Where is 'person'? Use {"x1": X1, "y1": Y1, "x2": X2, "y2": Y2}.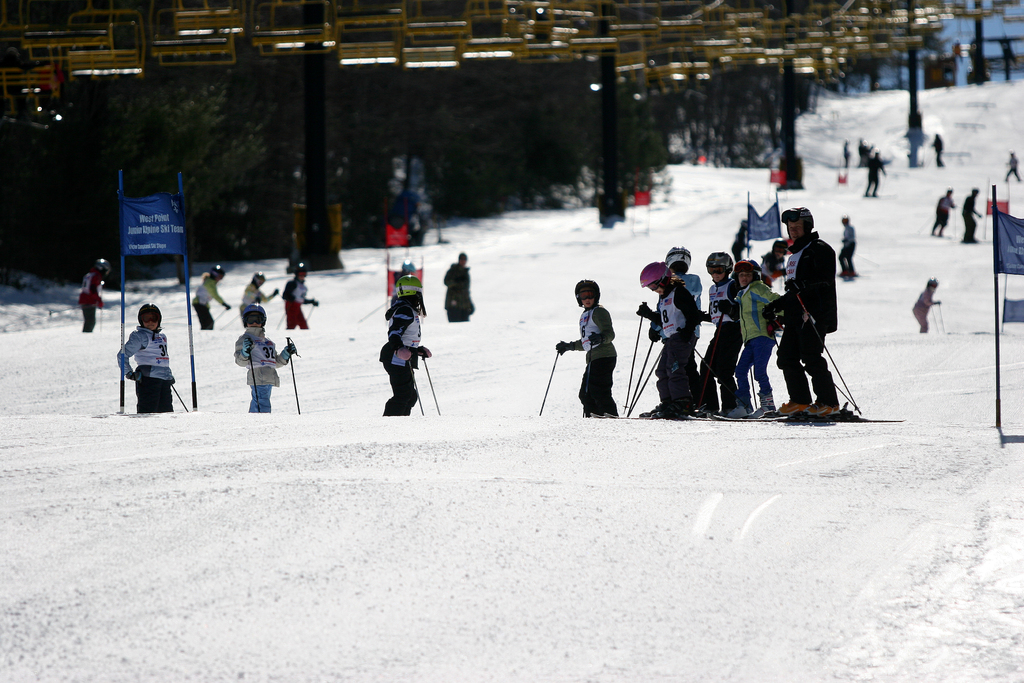
{"x1": 726, "y1": 234, "x2": 773, "y2": 420}.
